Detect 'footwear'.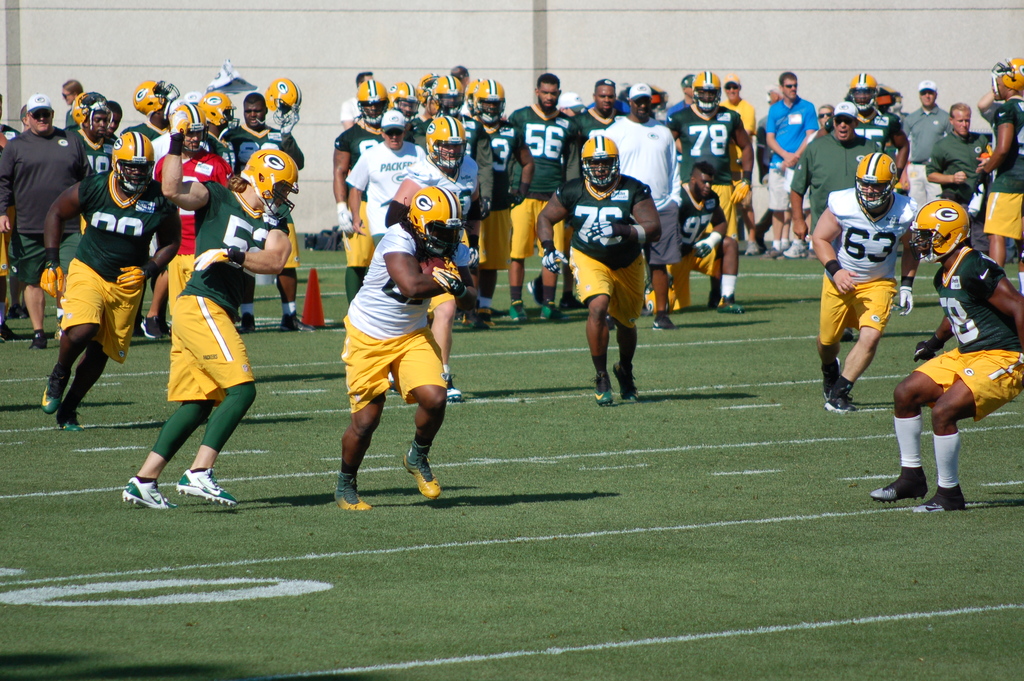
Detected at detection(607, 315, 617, 332).
